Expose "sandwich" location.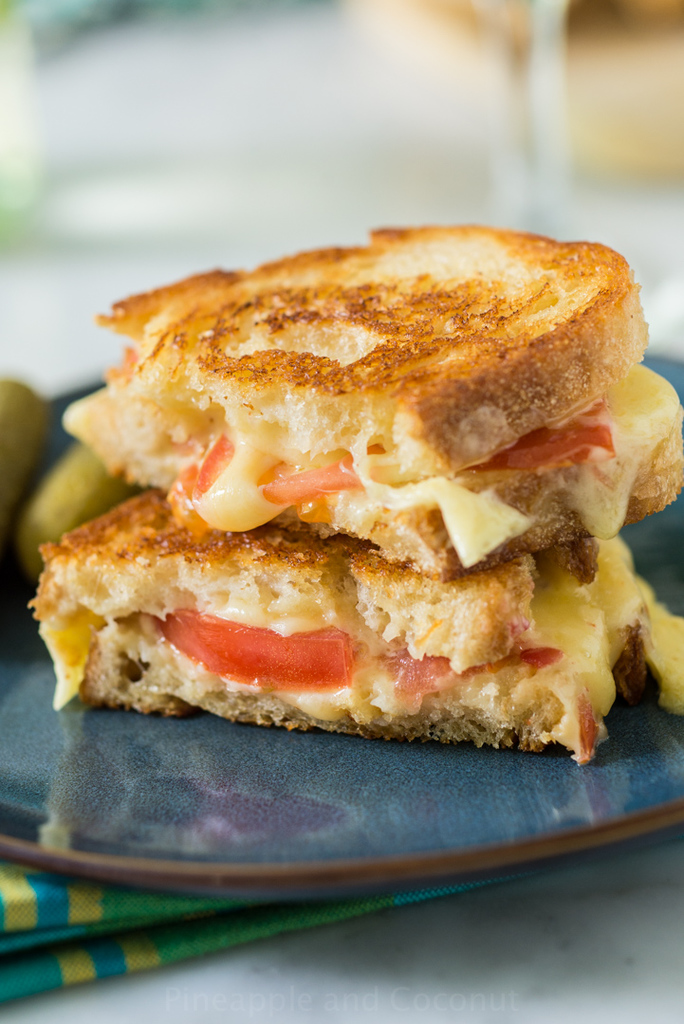
Exposed at bbox(65, 213, 683, 577).
